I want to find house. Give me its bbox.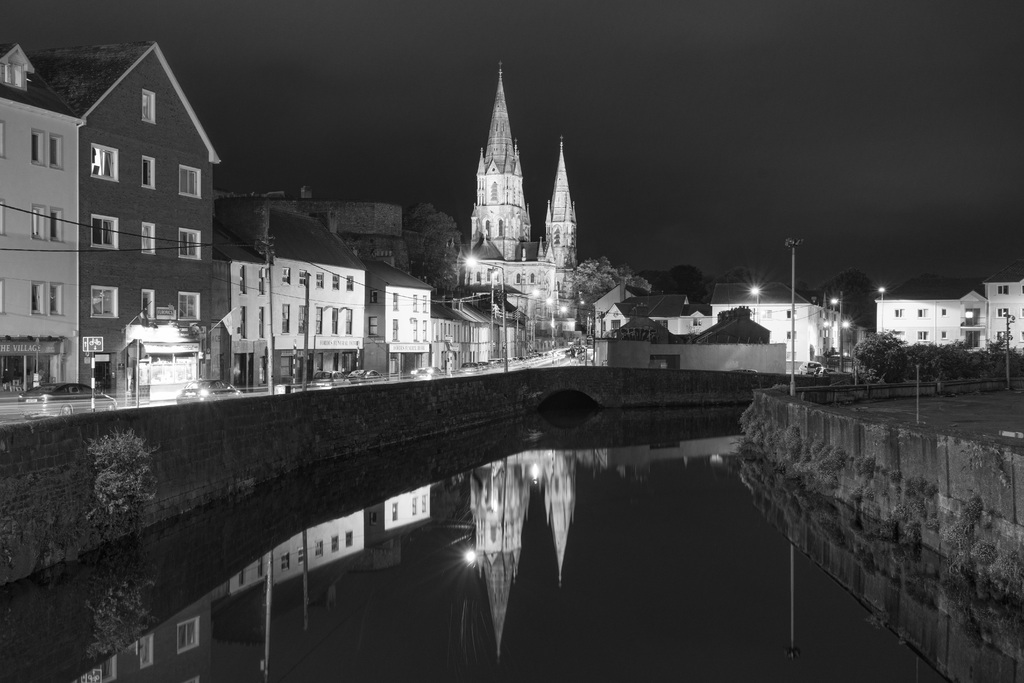
left=692, top=273, right=836, bottom=370.
